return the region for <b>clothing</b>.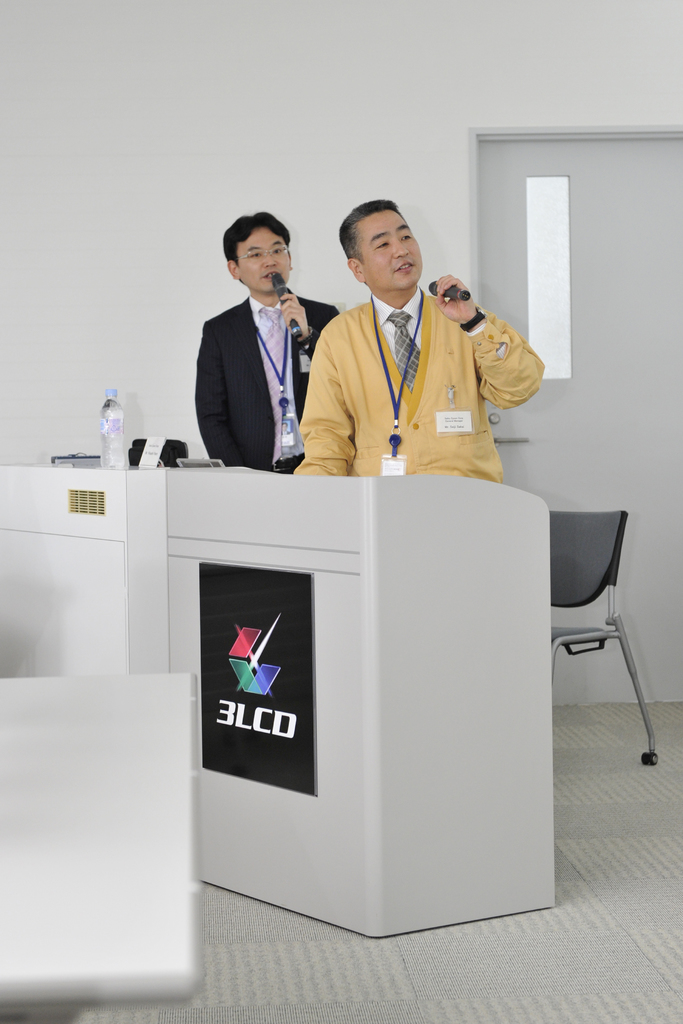
{"left": 189, "top": 298, "right": 342, "bottom": 482}.
